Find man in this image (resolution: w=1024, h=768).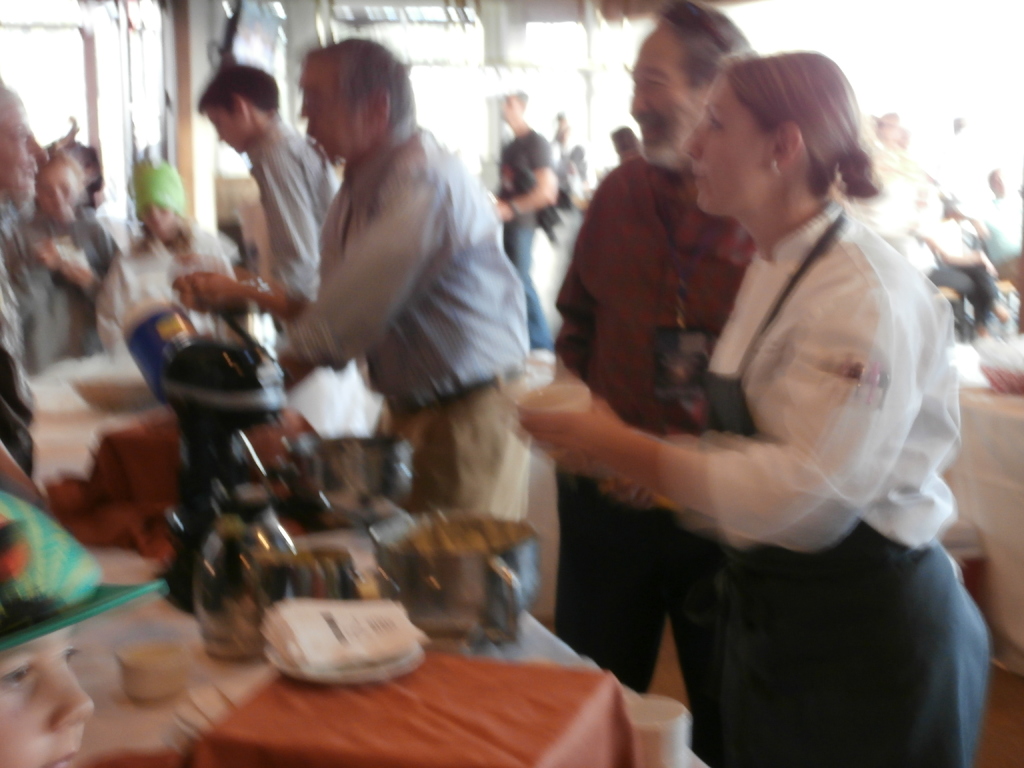
[left=549, top=0, right=758, bottom=689].
